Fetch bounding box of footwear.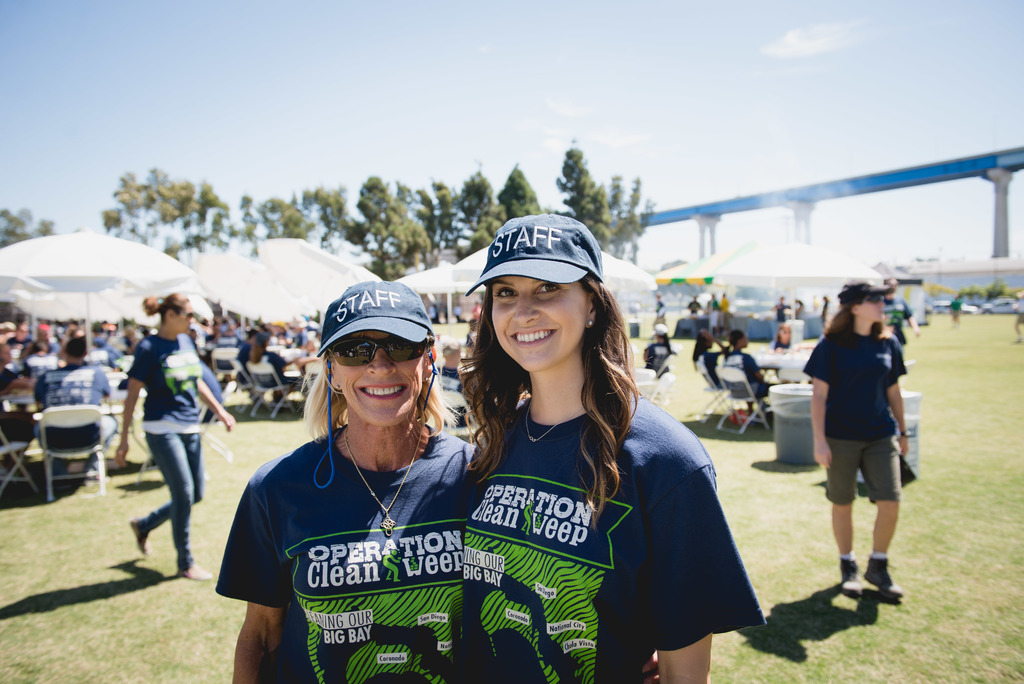
Bbox: detection(181, 564, 211, 578).
